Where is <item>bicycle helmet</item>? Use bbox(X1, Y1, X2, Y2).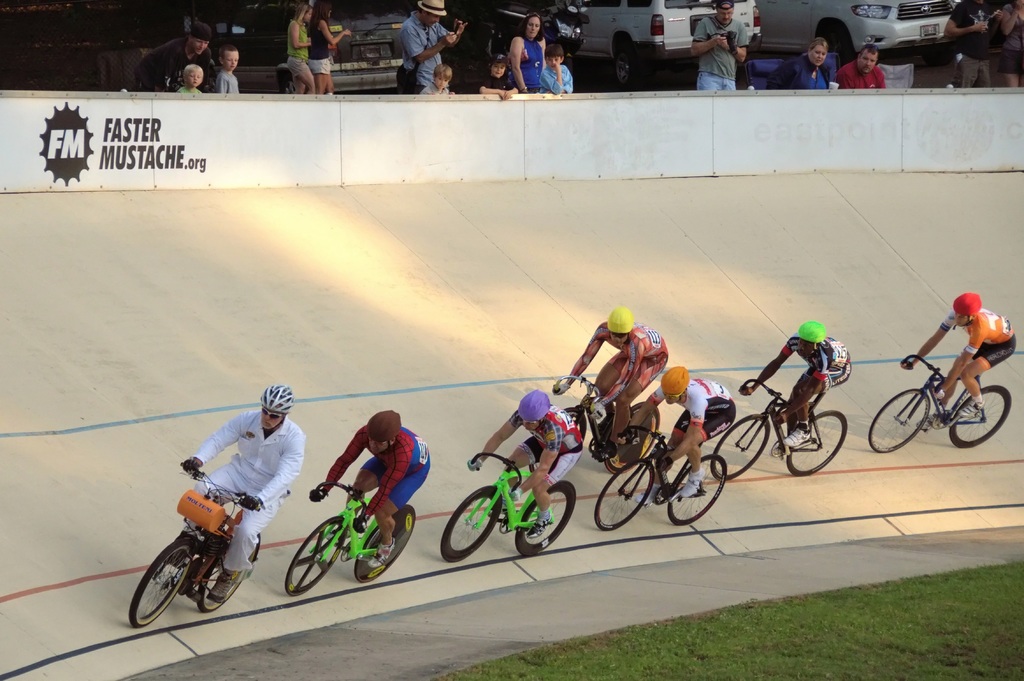
bbox(262, 384, 292, 421).
